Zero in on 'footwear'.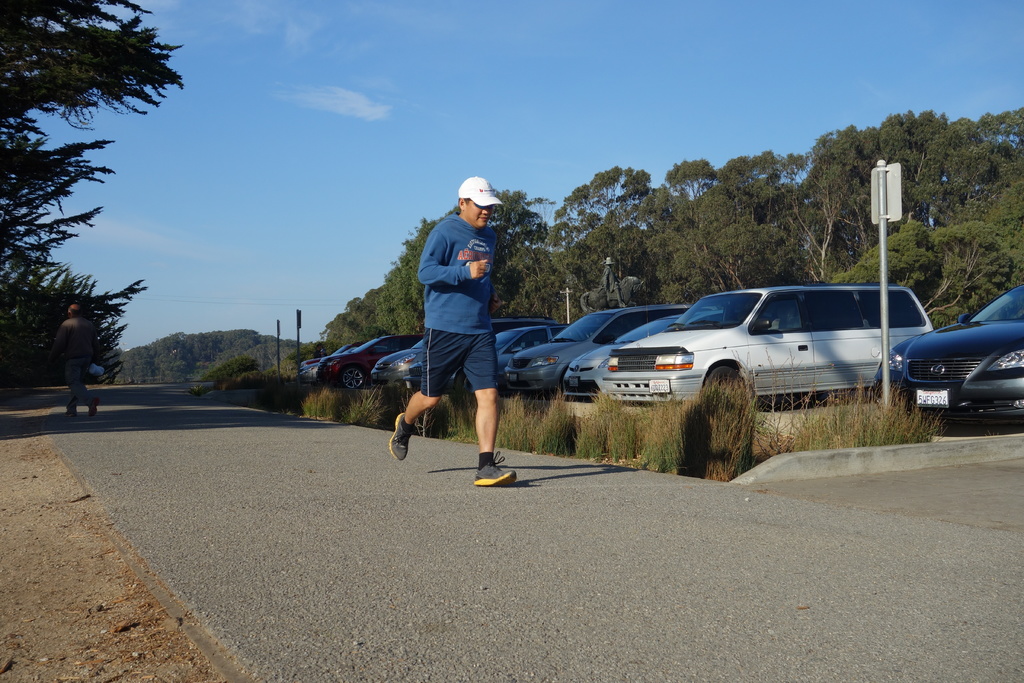
Zeroed in: (460, 444, 523, 497).
